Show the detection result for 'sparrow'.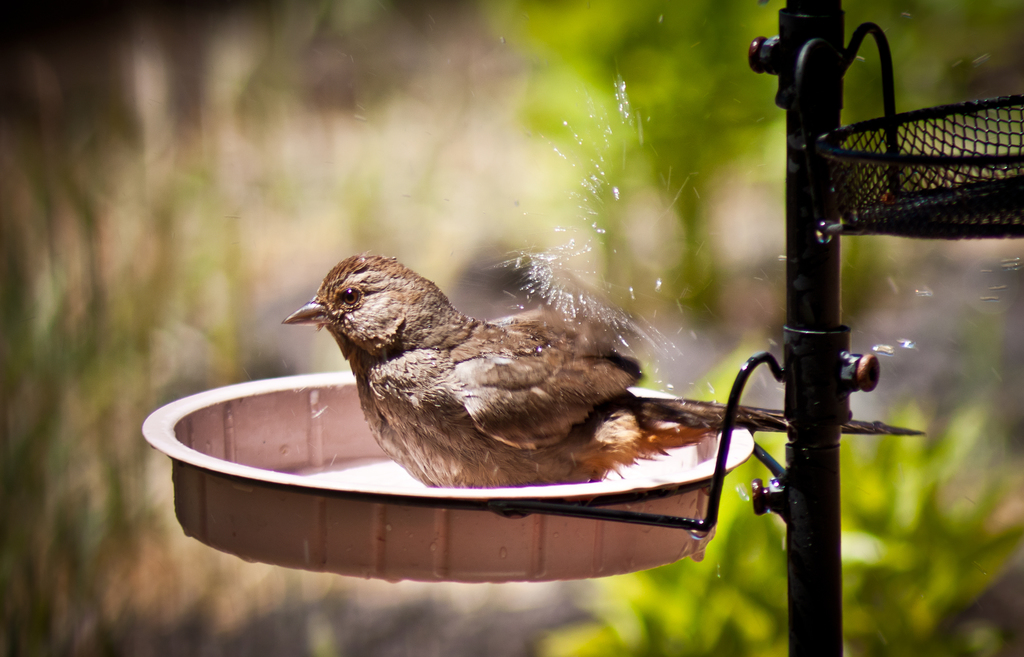
284, 256, 923, 486.
